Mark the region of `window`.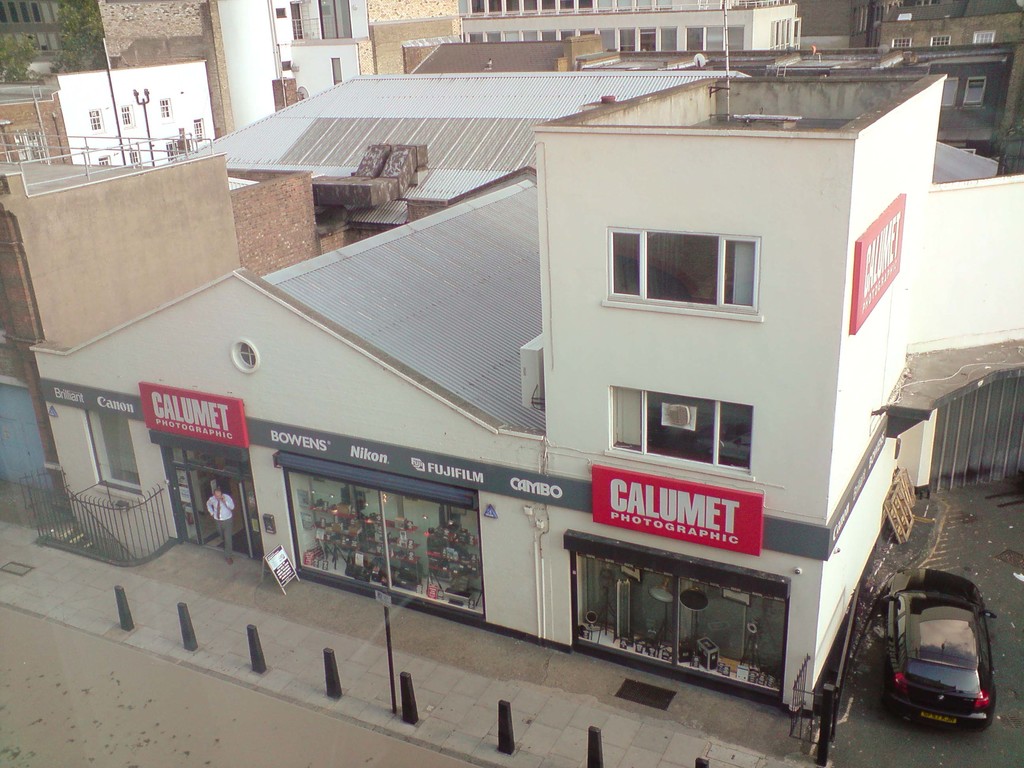
Region: (188, 119, 207, 140).
